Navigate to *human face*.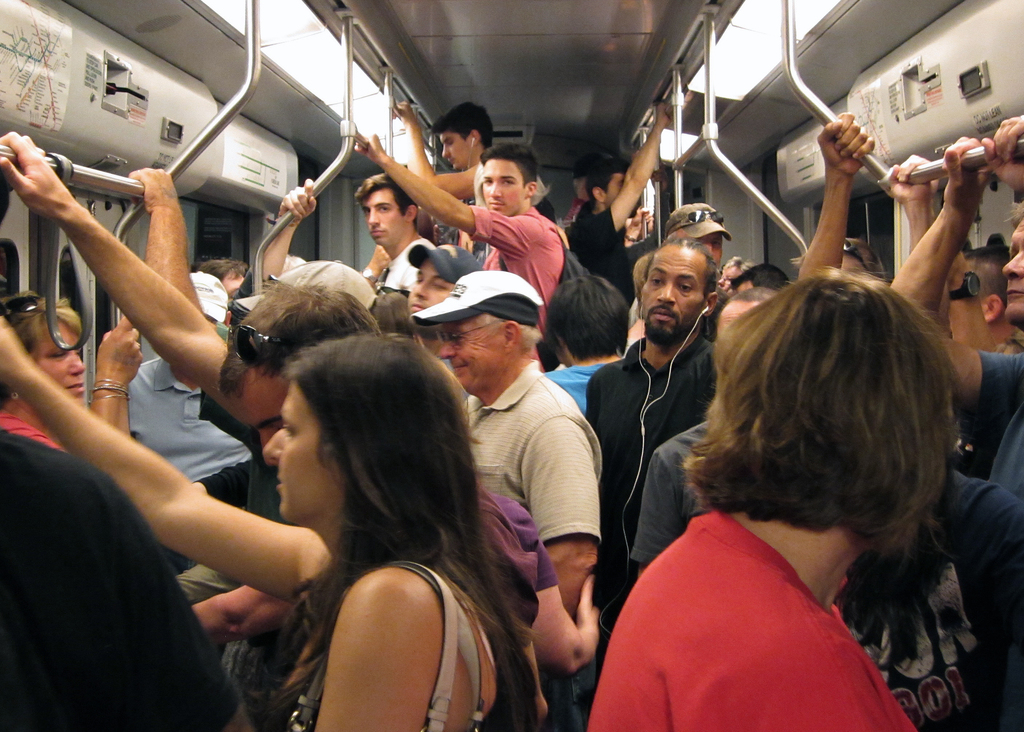
Navigation target: bbox(255, 377, 339, 518).
